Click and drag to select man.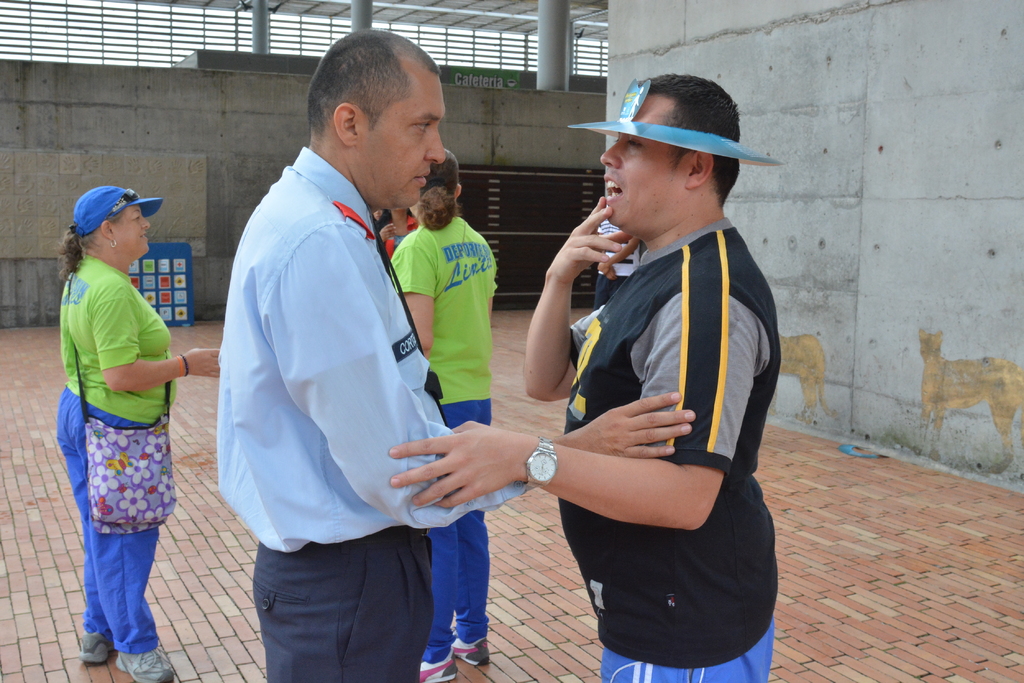
Selection: <region>389, 74, 783, 682</region>.
